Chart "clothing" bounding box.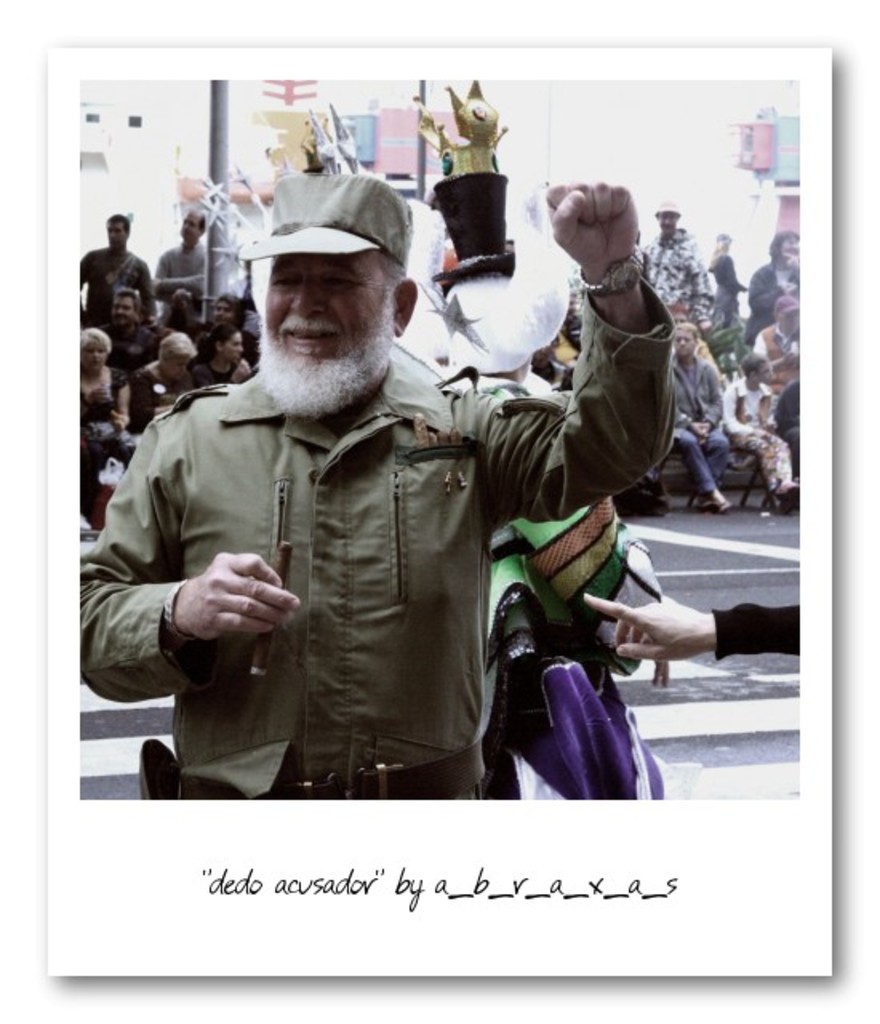
Charted: bbox=[630, 235, 712, 330].
